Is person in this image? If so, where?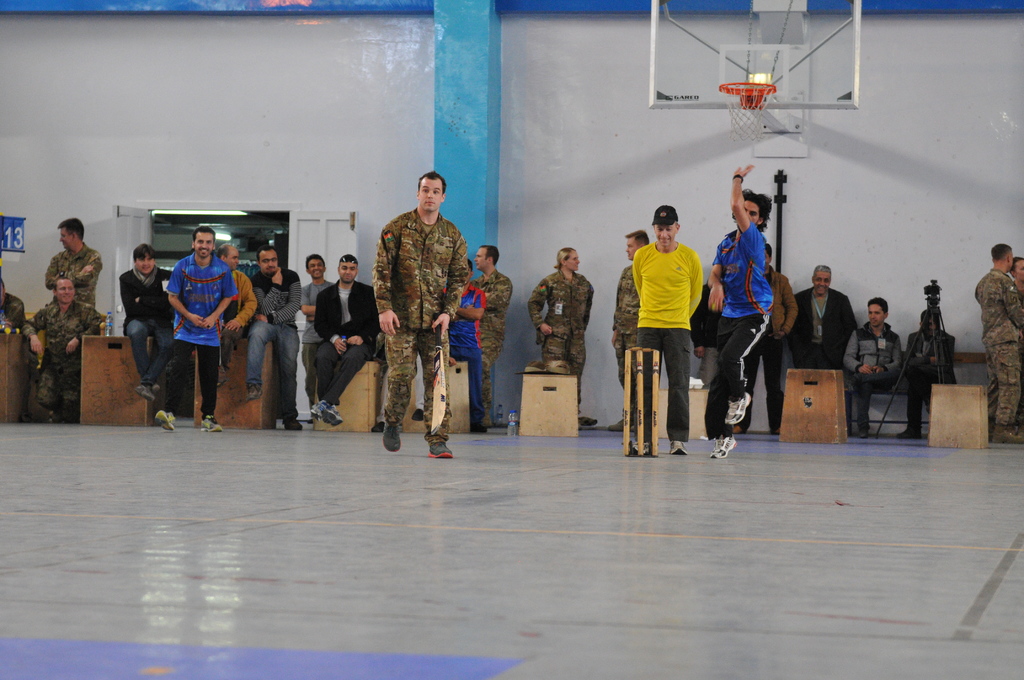
Yes, at locate(1007, 254, 1023, 303).
